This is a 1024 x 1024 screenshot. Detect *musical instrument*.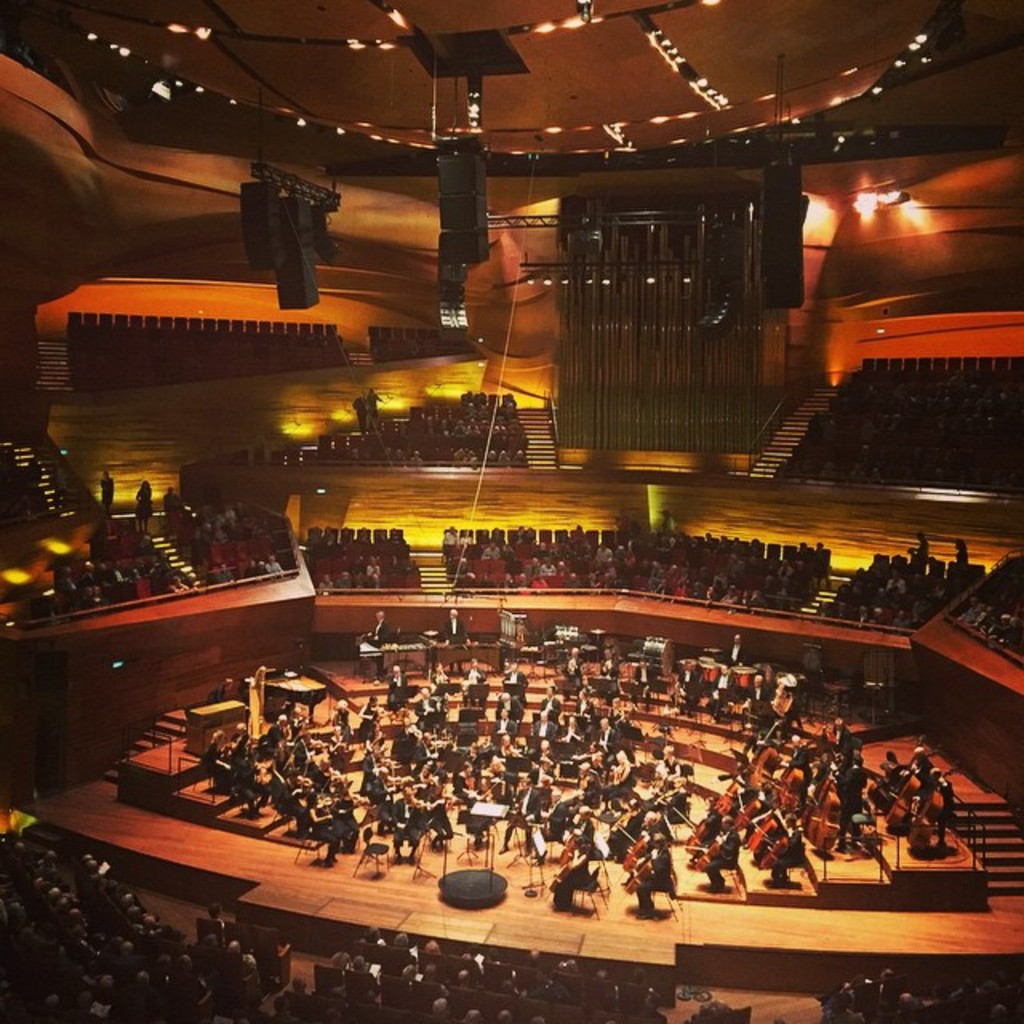
{"x1": 683, "y1": 830, "x2": 726, "y2": 872}.
